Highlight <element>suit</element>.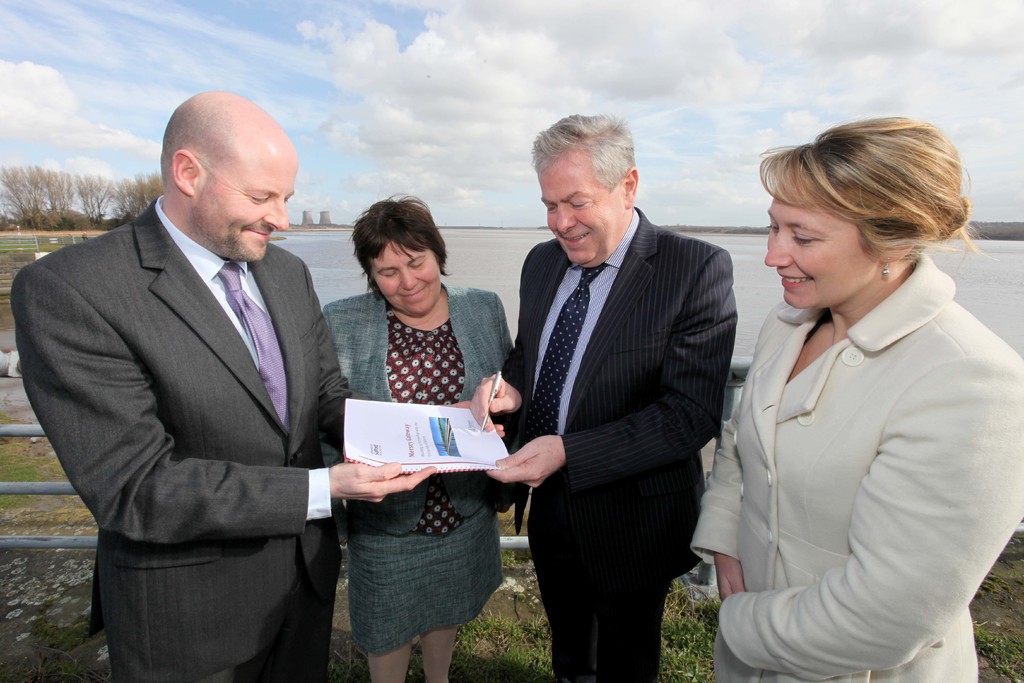
Highlighted region: [left=500, top=206, right=741, bottom=682].
